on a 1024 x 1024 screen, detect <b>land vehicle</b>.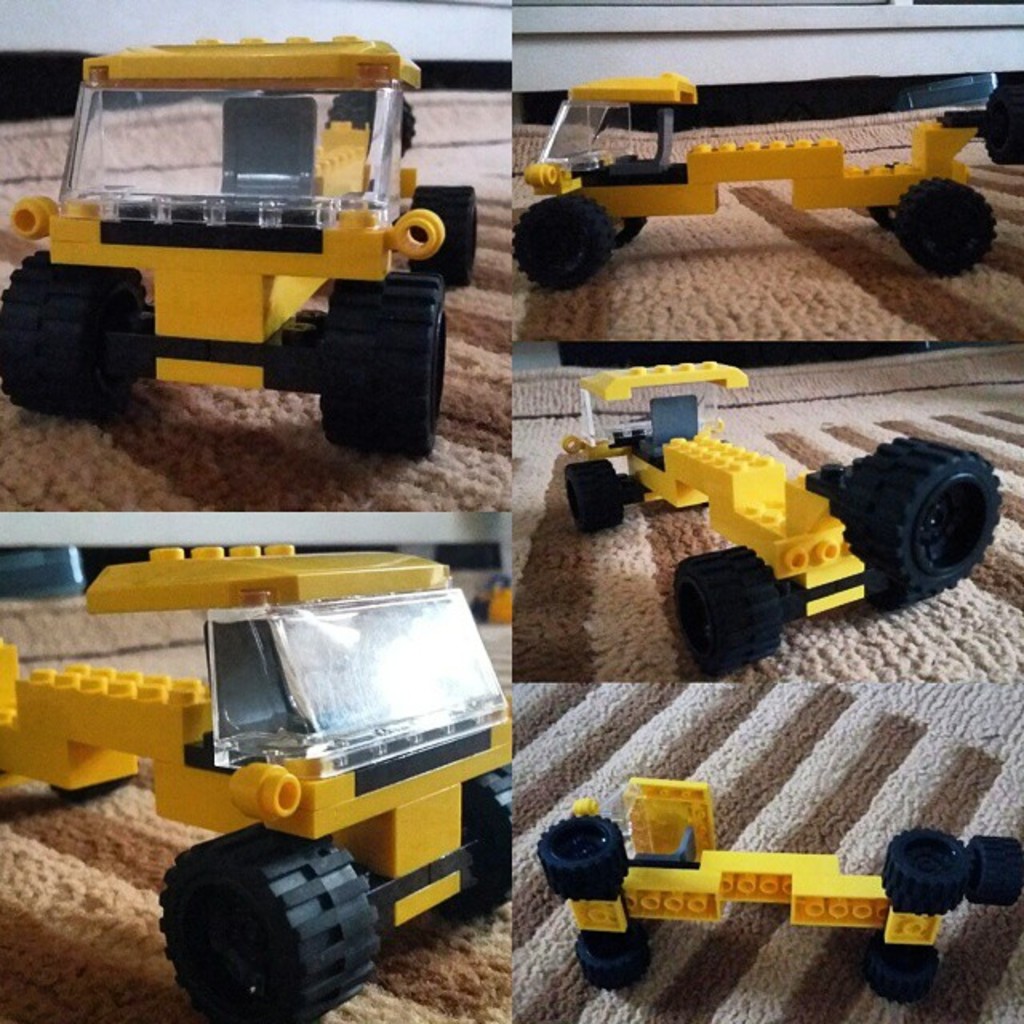
BBox(530, 773, 1022, 1011).
